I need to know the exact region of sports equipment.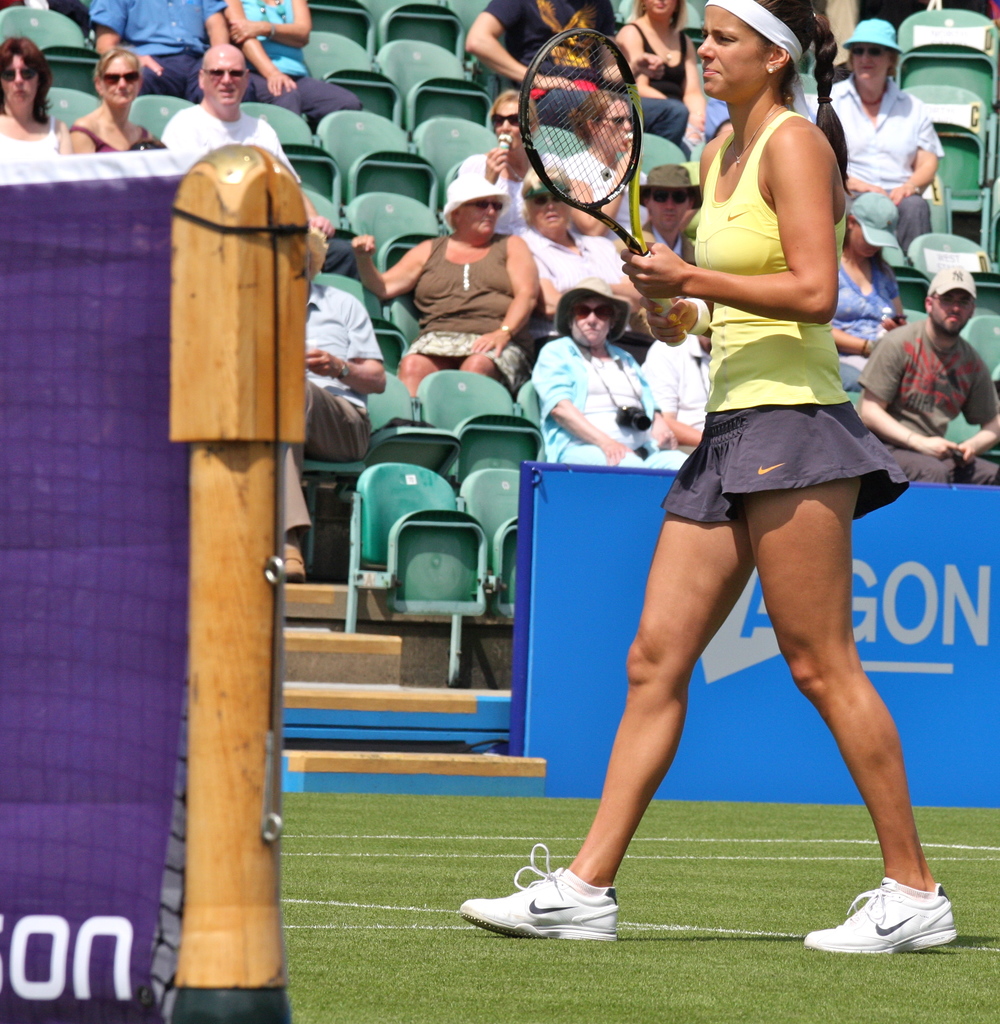
Region: {"left": 0, "top": 148, "right": 222, "bottom": 1023}.
